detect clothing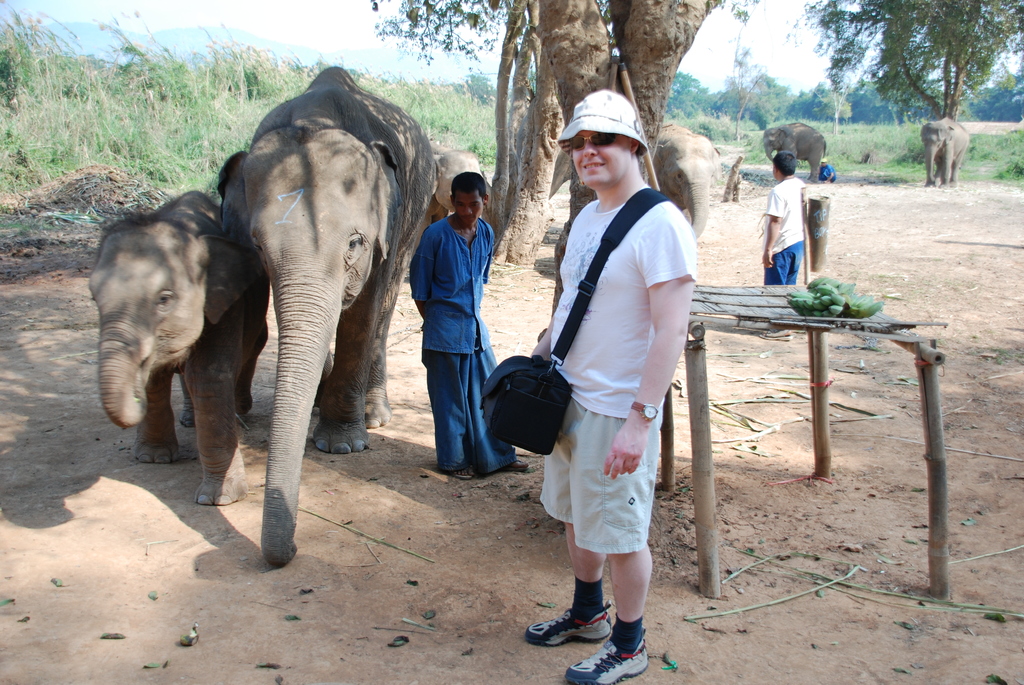
<bbox>757, 173, 808, 287</bbox>
